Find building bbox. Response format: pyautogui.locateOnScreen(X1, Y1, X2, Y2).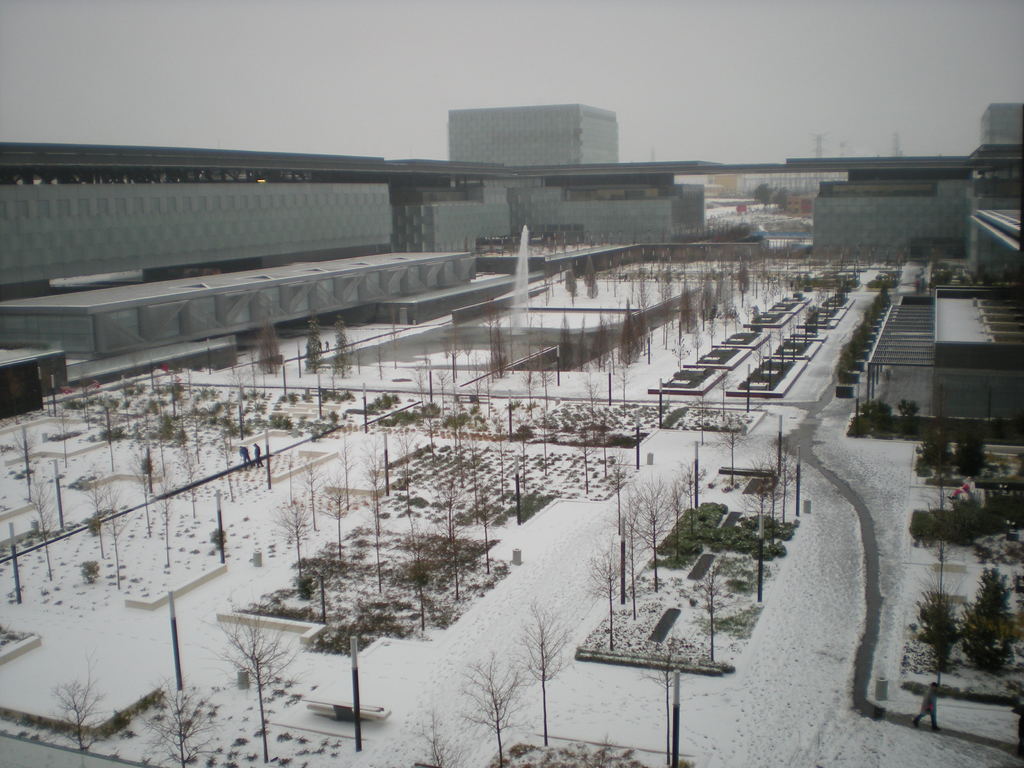
pyautogui.locateOnScreen(980, 103, 1023, 179).
